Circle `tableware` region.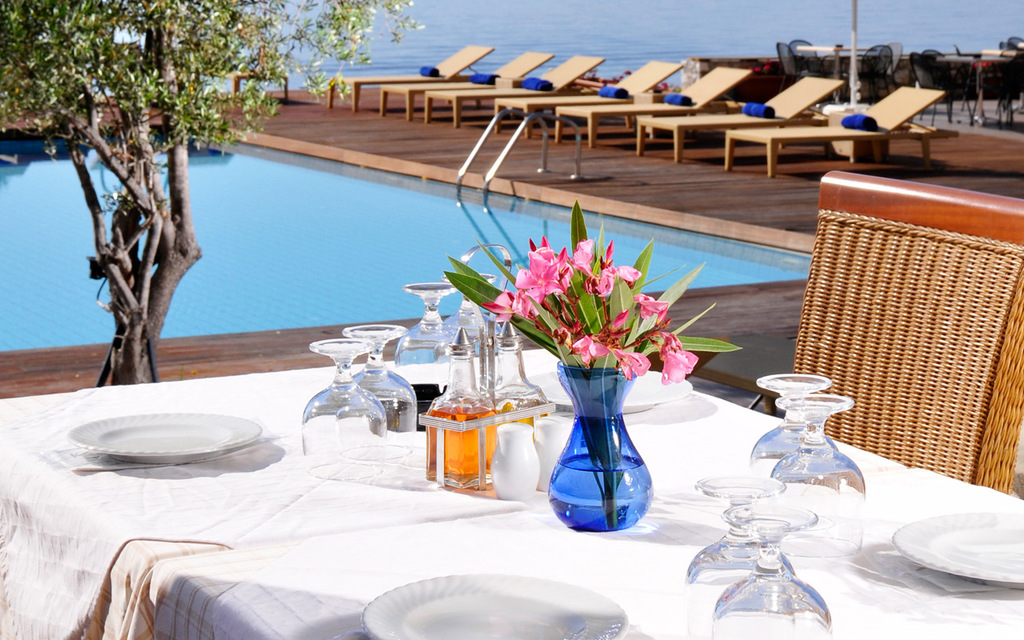
Region: locate(704, 503, 830, 639).
